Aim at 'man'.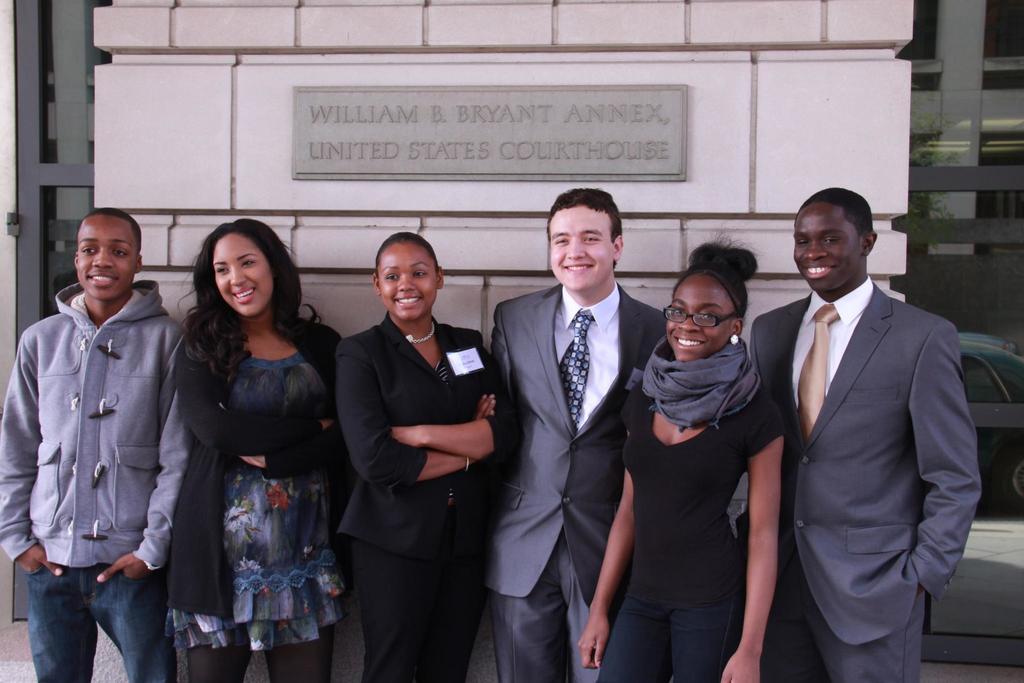
Aimed at {"x1": 0, "y1": 208, "x2": 193, "y2": 682}.
